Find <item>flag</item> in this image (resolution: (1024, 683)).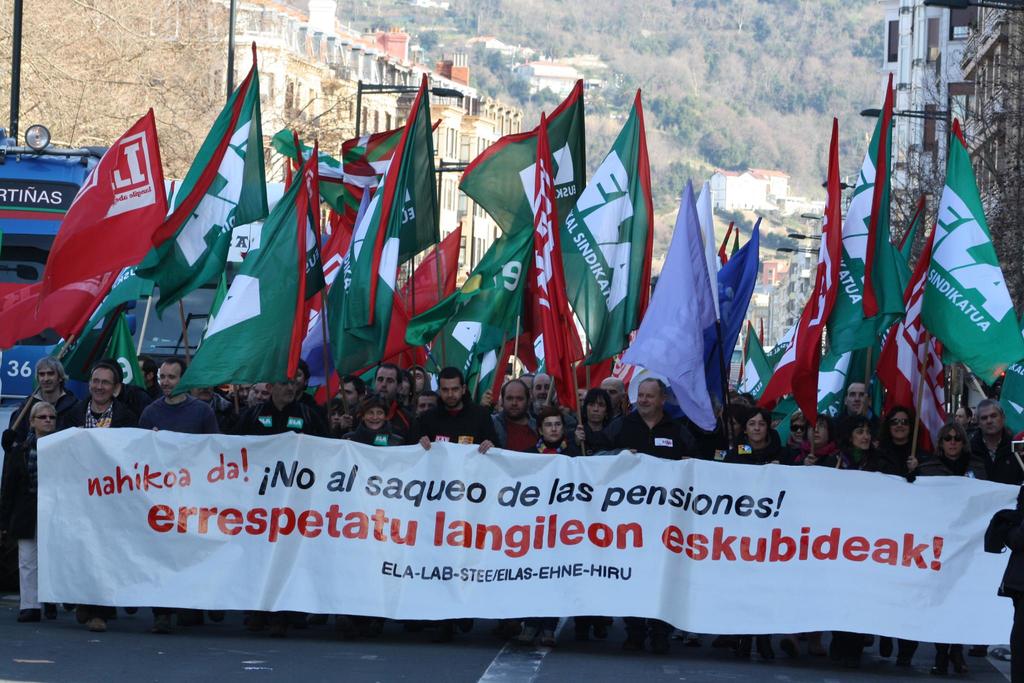
crop(397, 222, 467, 369).
